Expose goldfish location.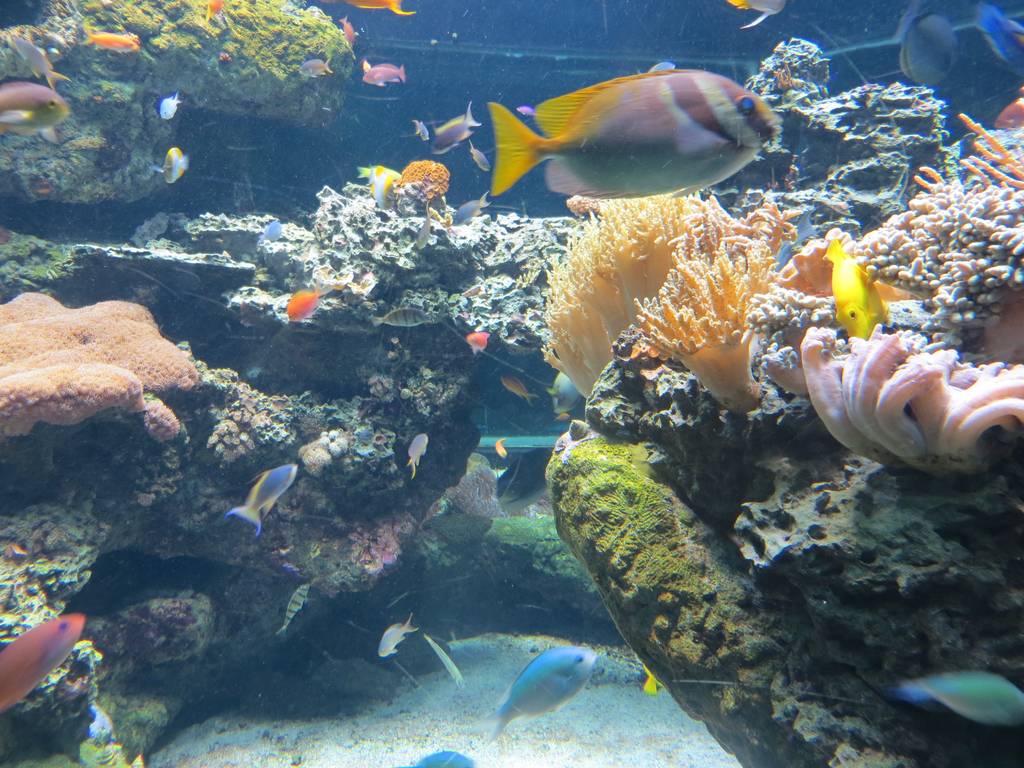
Exposed at (x1=465, y1=331, x2=489, y2=355).
